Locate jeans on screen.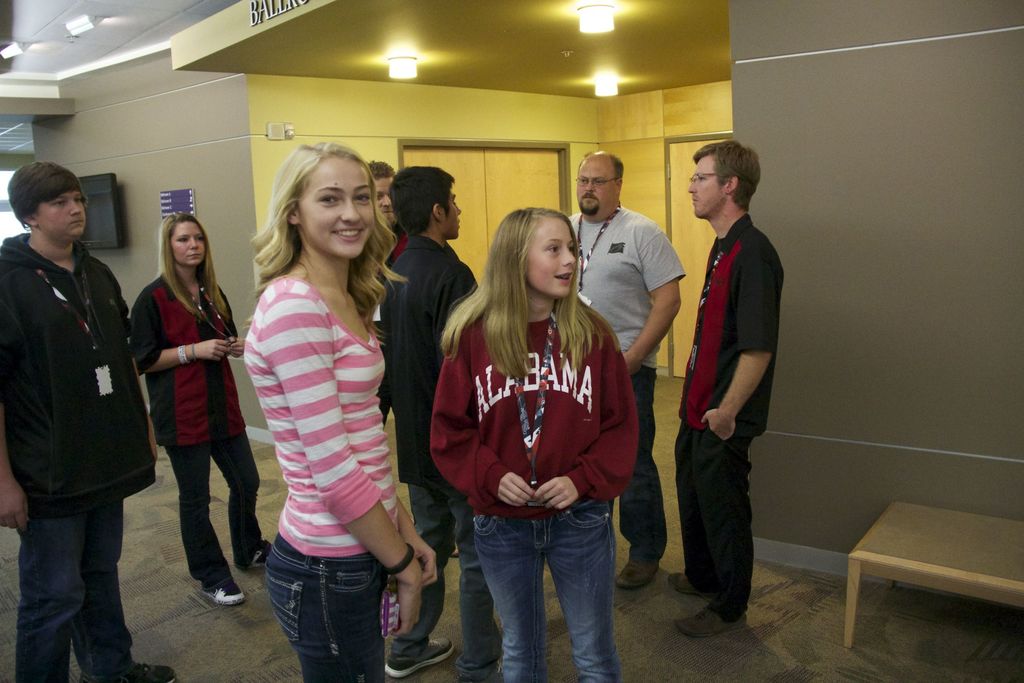
On screen at bbox(612, 375, 665, 564).
